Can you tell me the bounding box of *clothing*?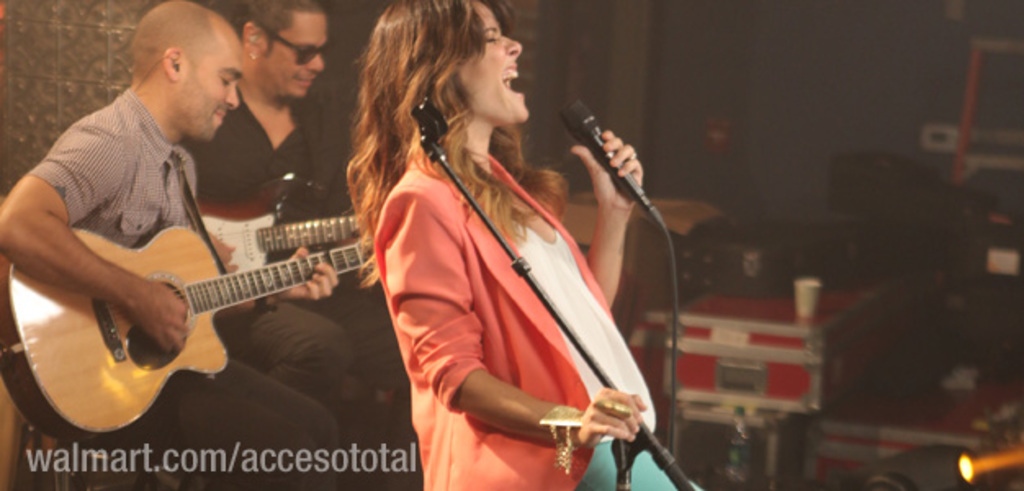
pyautogui.locateOnScreen(193, 88, 384, 401).
